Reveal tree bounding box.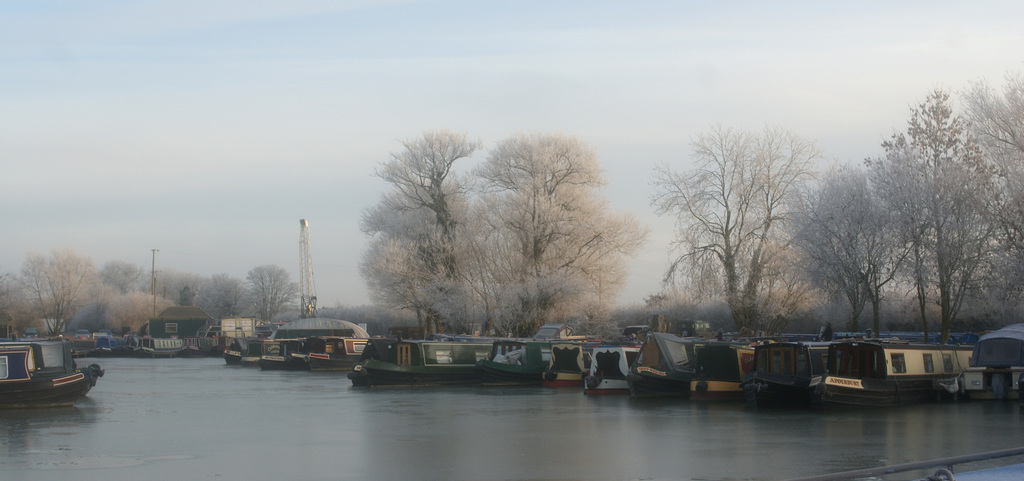
Revealed: 168, 266, 204, 307.
